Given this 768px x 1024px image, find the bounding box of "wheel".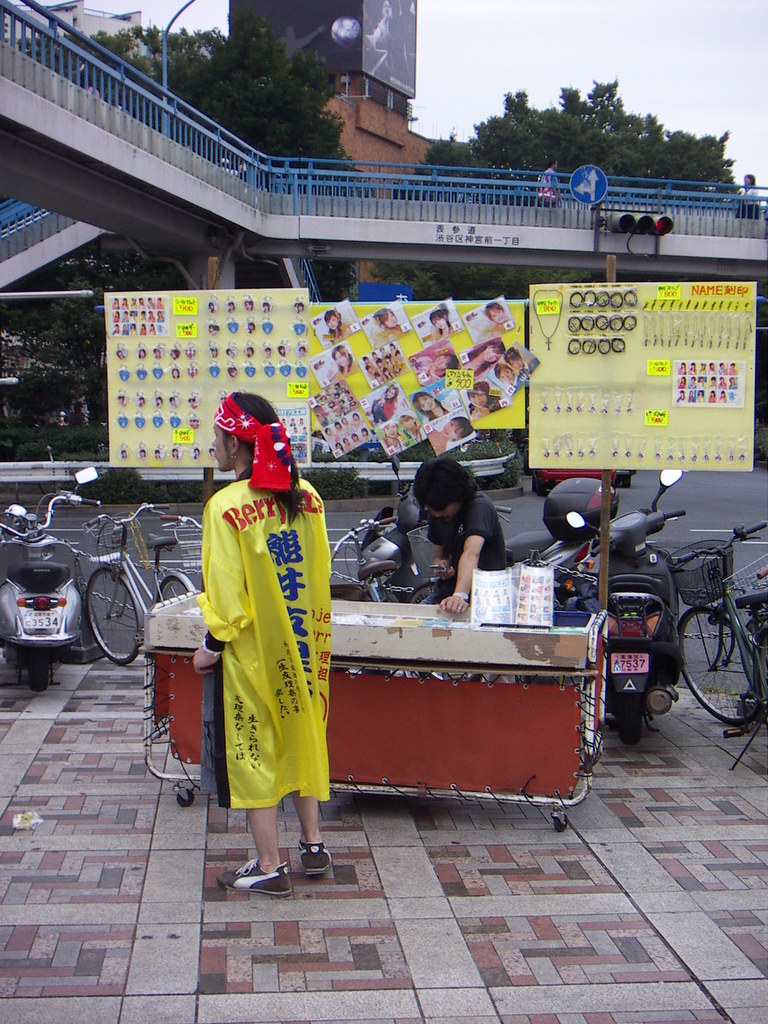
x1=616 y1=687 x2=653 y2=746.
